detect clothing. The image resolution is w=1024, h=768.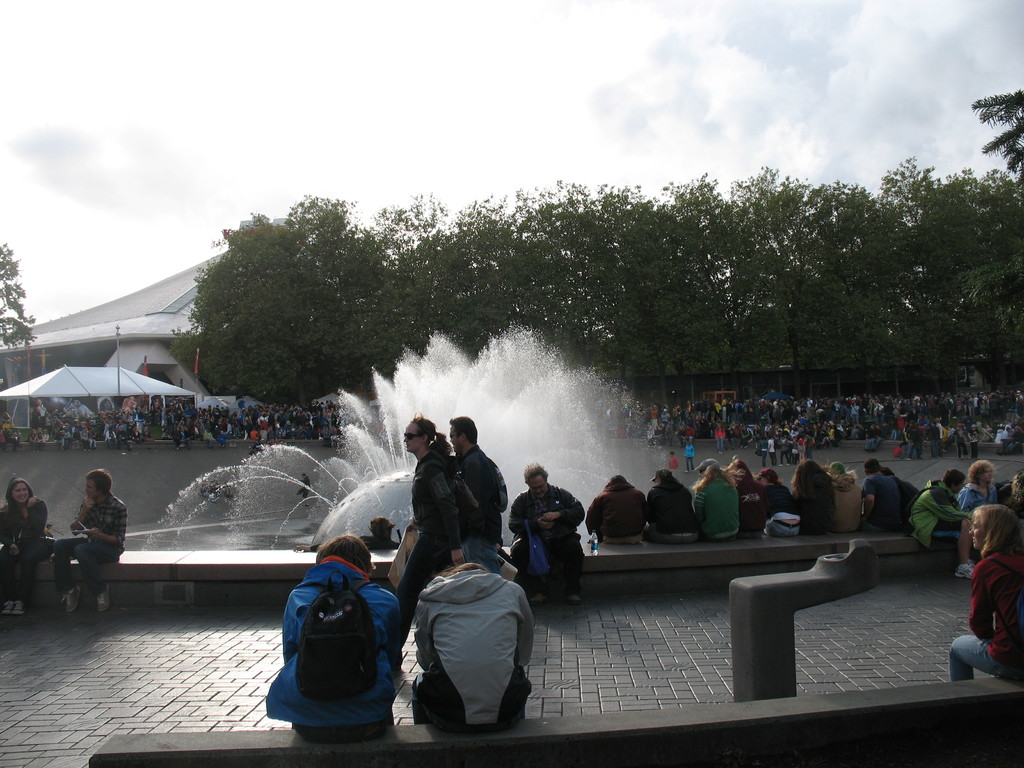
(left=950, top=427, right=968, bottom=458).
